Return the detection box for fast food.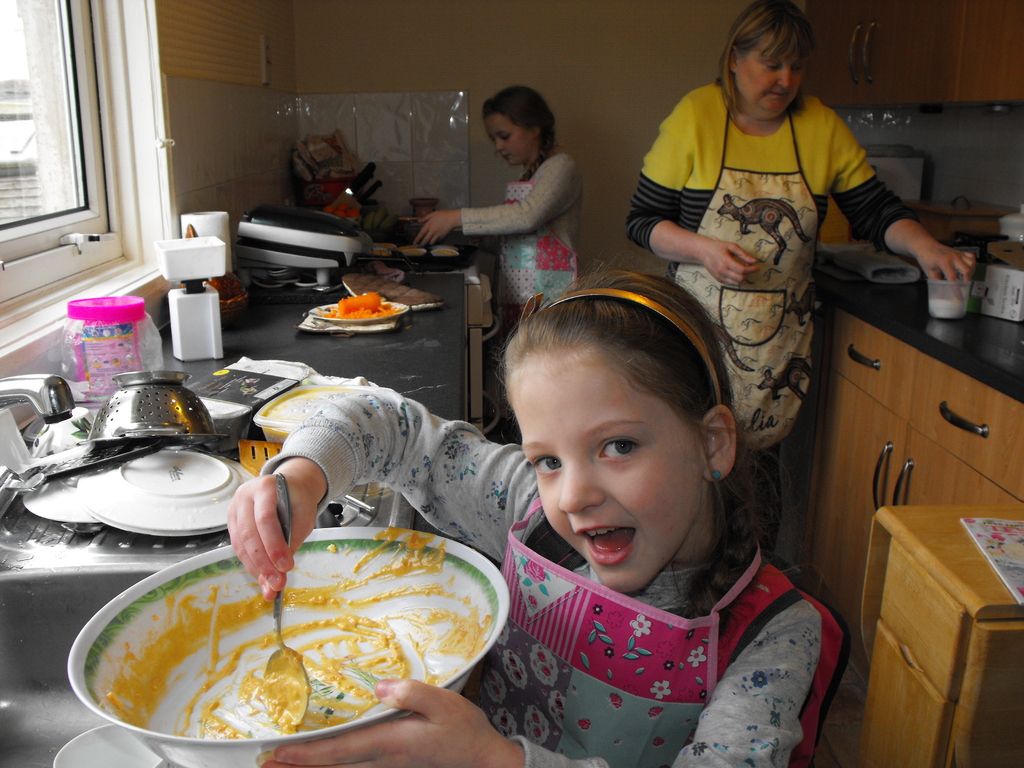
detection(319, 292, 394, 319).
